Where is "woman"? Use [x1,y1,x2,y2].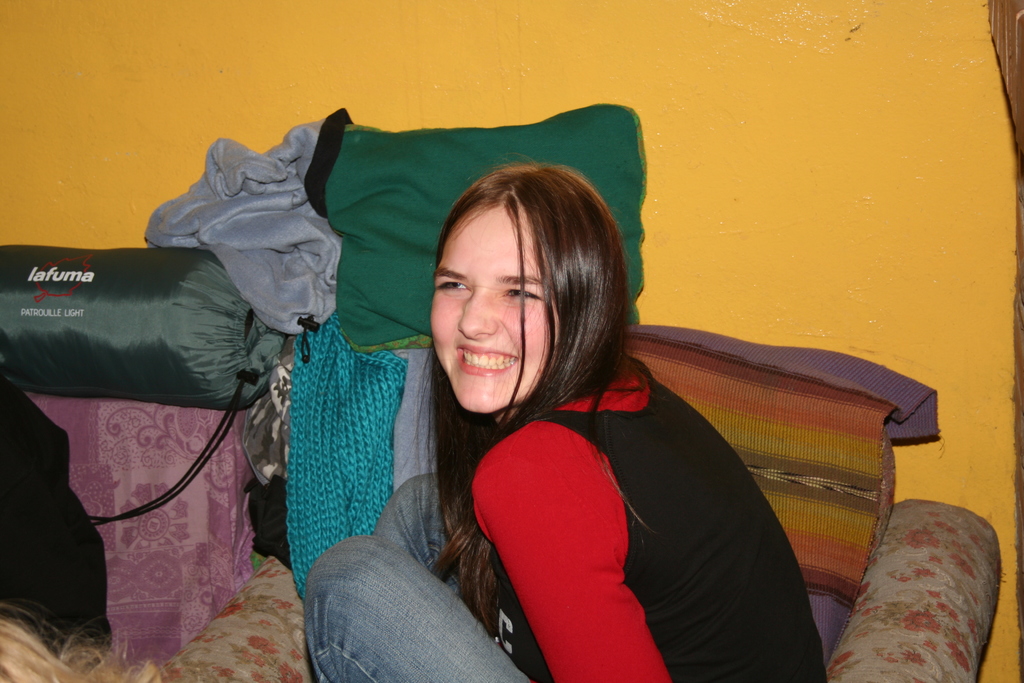
[303,123,860,680].
